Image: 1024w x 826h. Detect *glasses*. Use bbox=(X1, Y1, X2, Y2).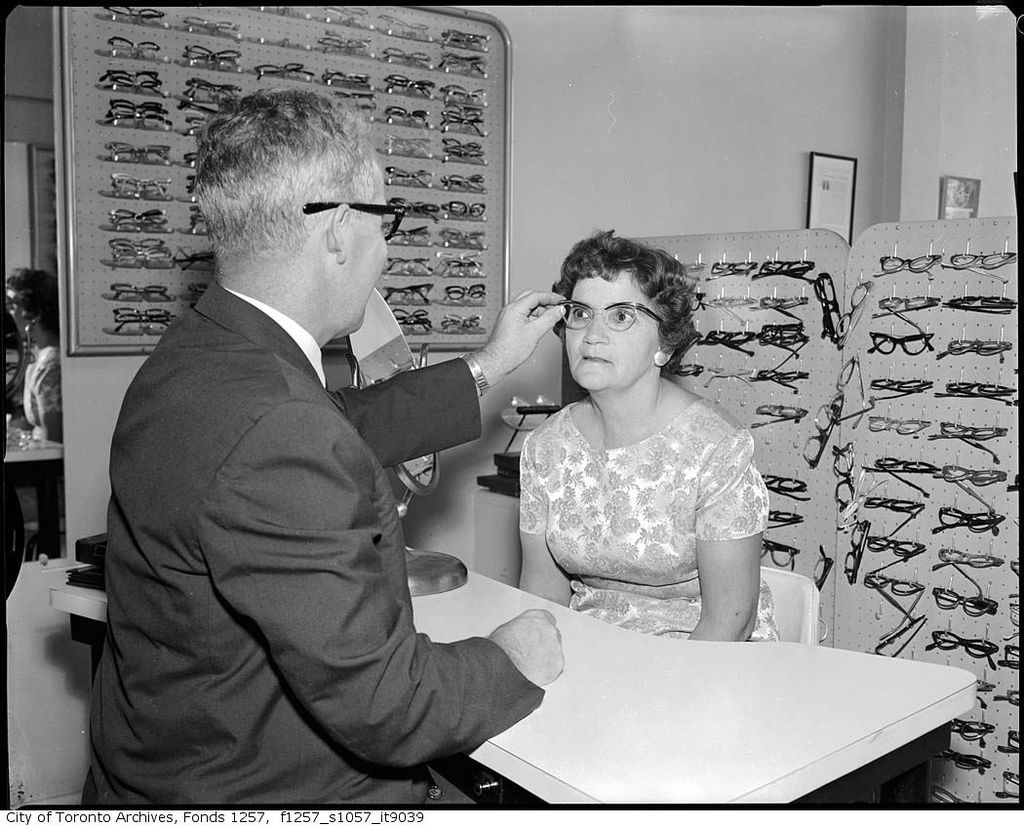
bbox=(441, 231, 489, 253).
